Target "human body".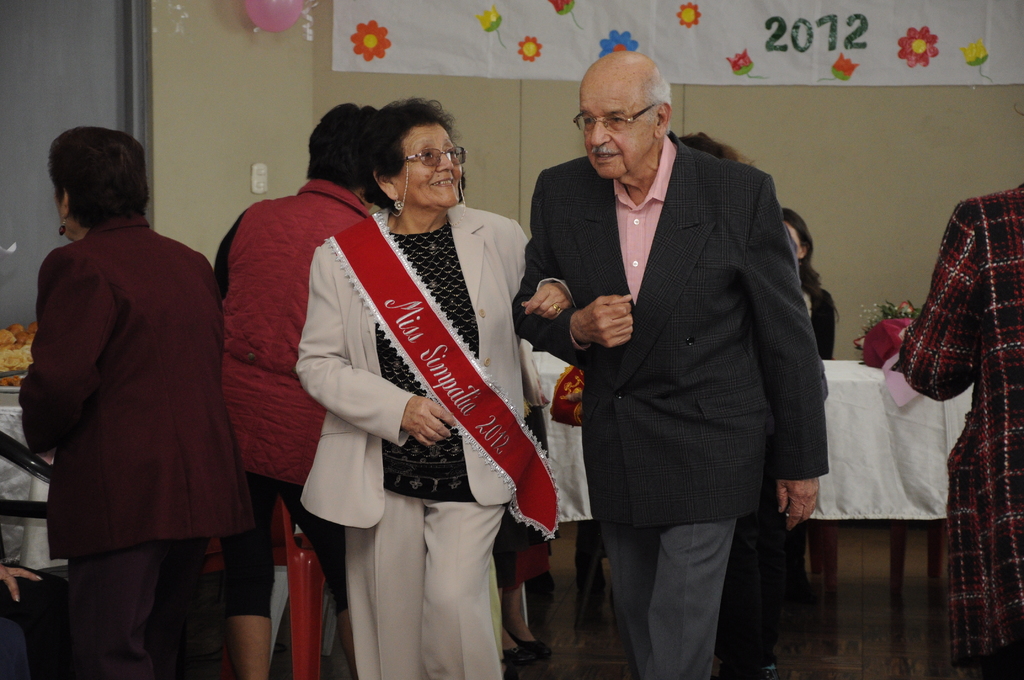
Target region: locate(209, 98, 388, 679).
